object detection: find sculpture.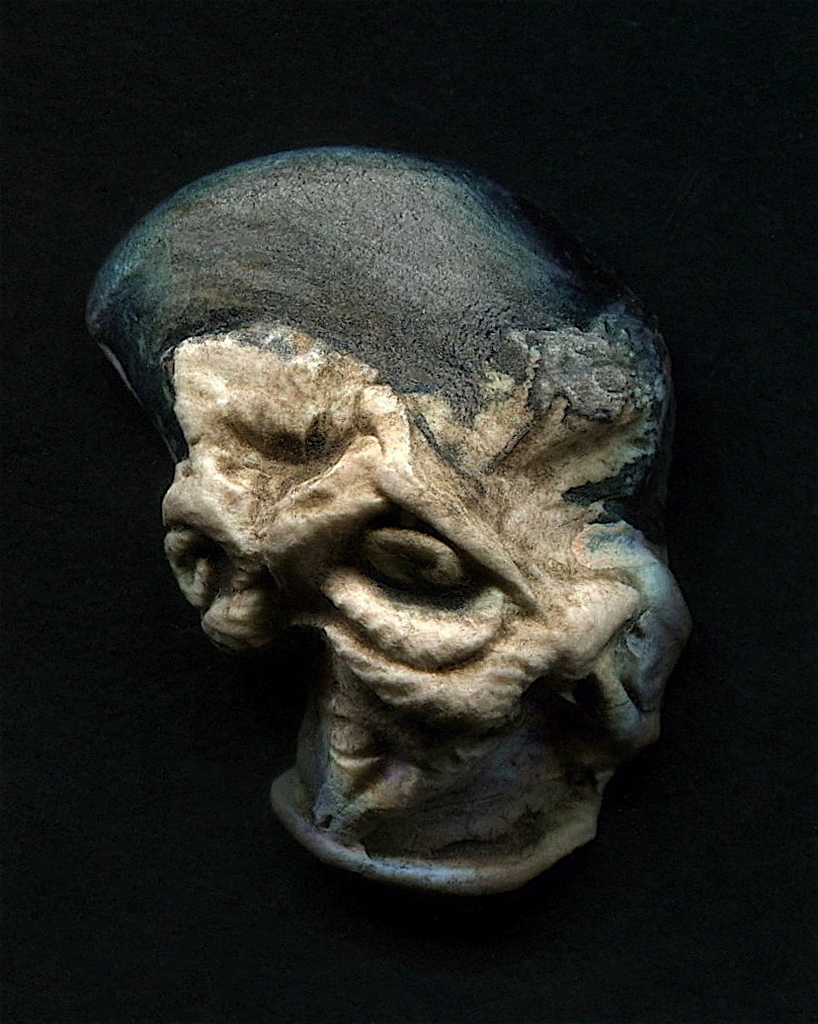
BBox(125, 107, 725, 922).
